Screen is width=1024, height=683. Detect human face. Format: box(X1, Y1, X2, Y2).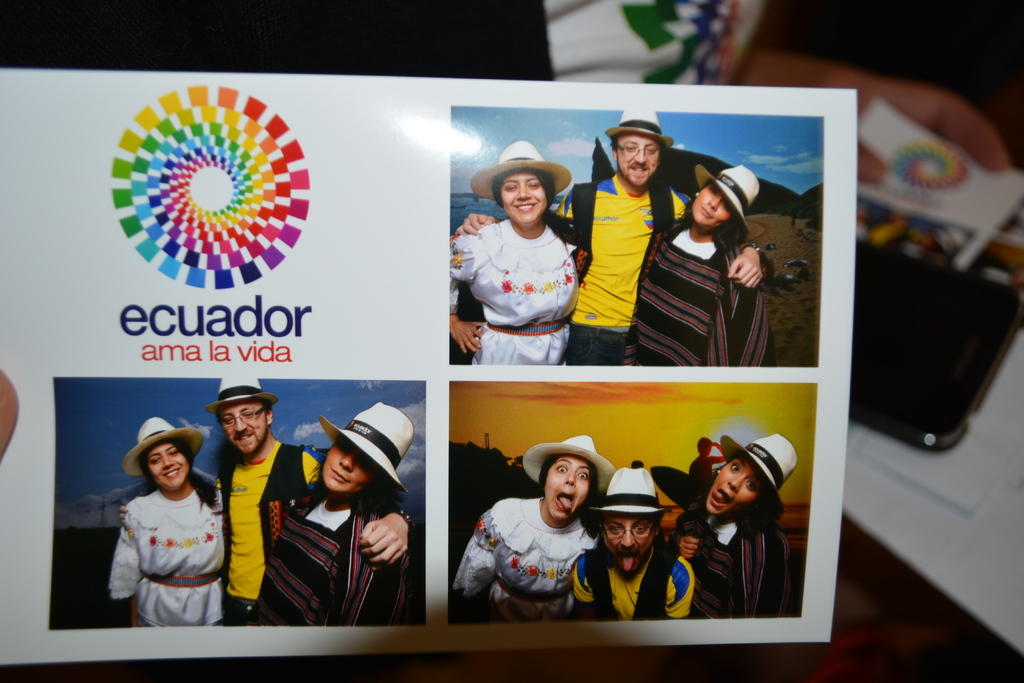
box(219, 400, 268, 451).
